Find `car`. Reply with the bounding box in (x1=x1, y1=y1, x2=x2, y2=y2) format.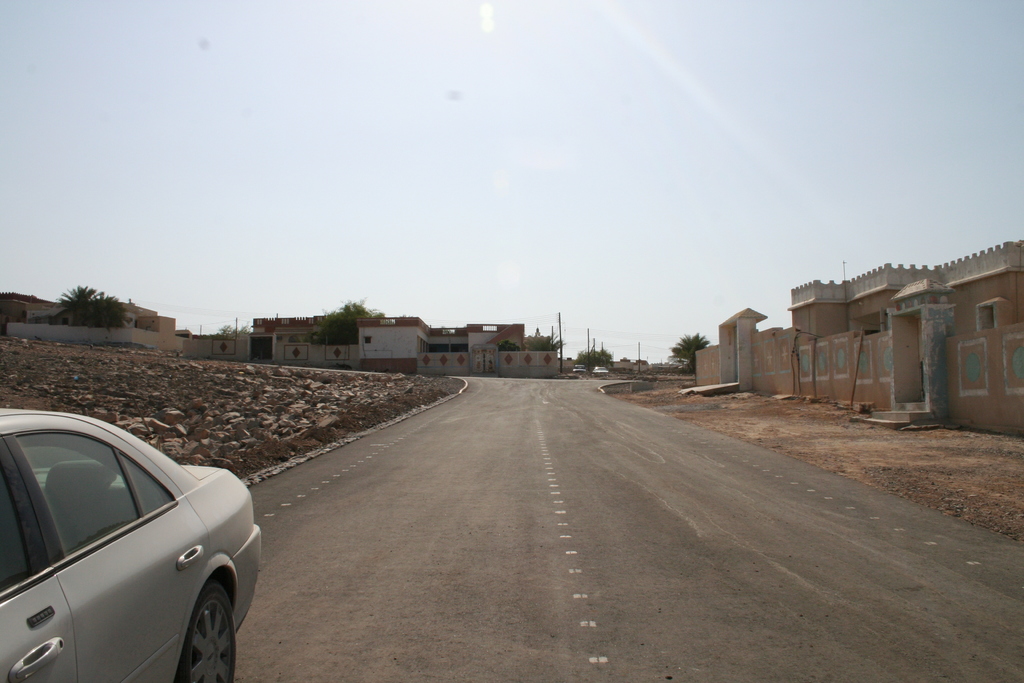
(x1=593, y1=367, x2=608, y2=377).
